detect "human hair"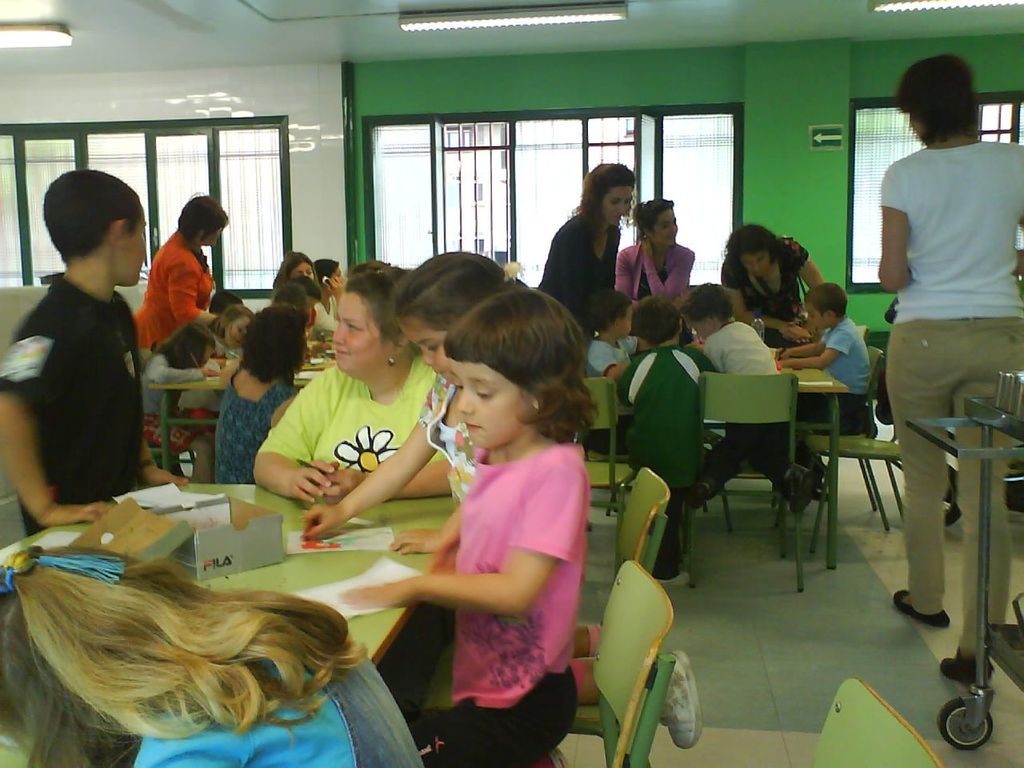
[586, 289, 632, 331]
